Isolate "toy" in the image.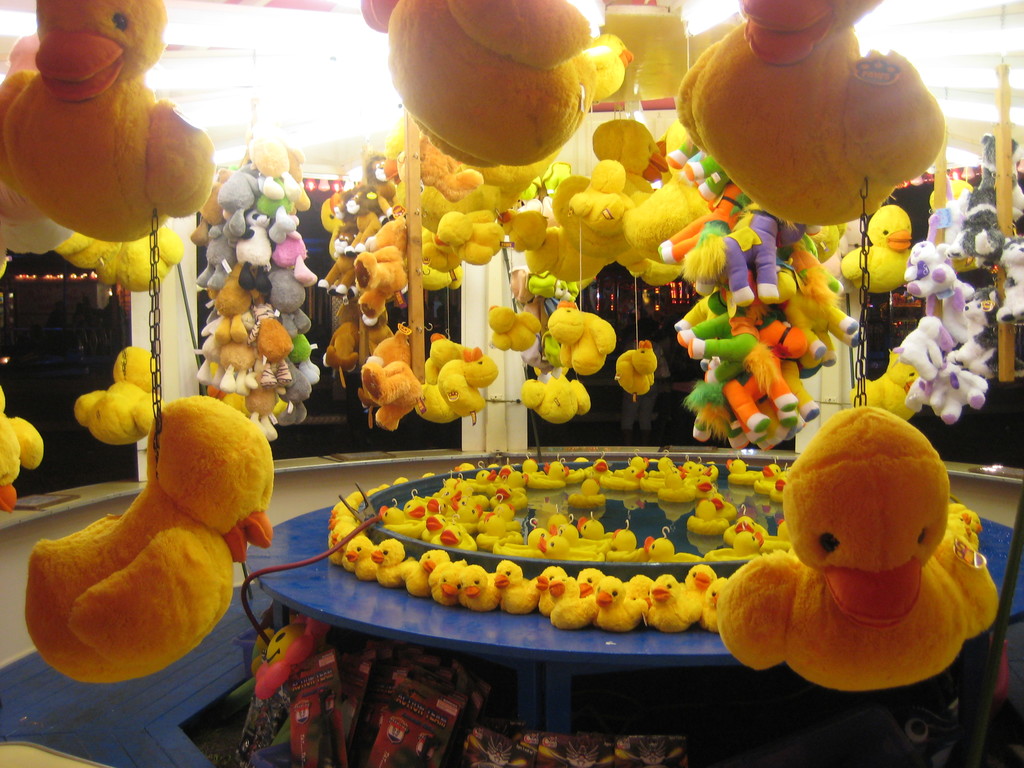
Isolated region: [69, 344, 167, 447].
